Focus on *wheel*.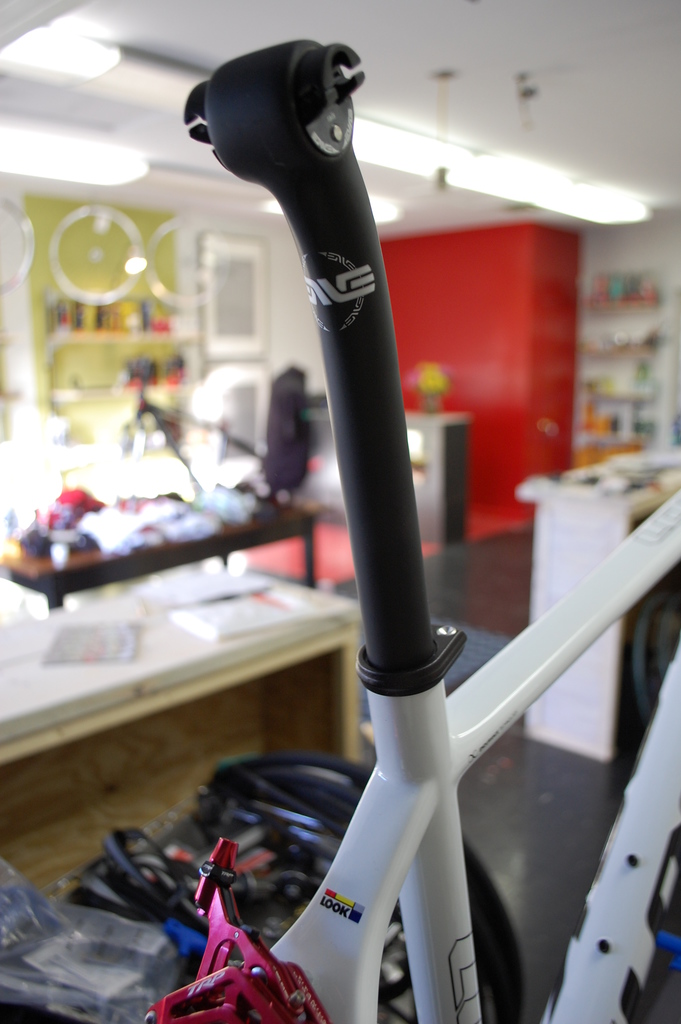
Focused at BBox(47, 207, 144, 308).
